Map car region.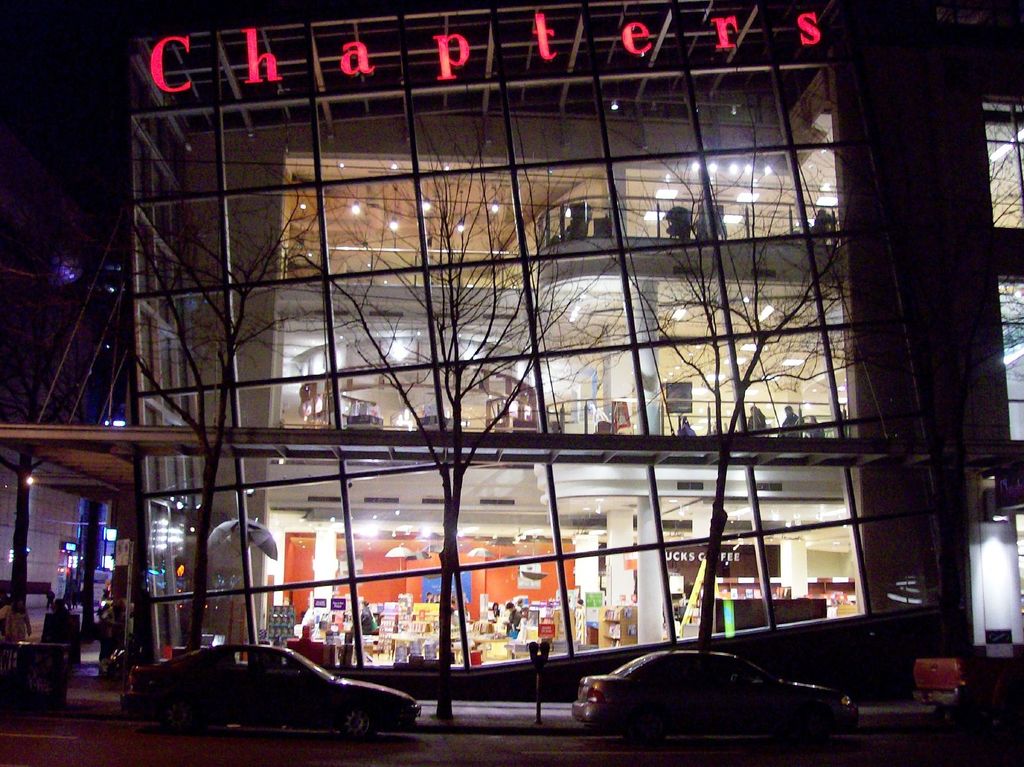
Mapped to bbox=[572, 647, 865, 739].
